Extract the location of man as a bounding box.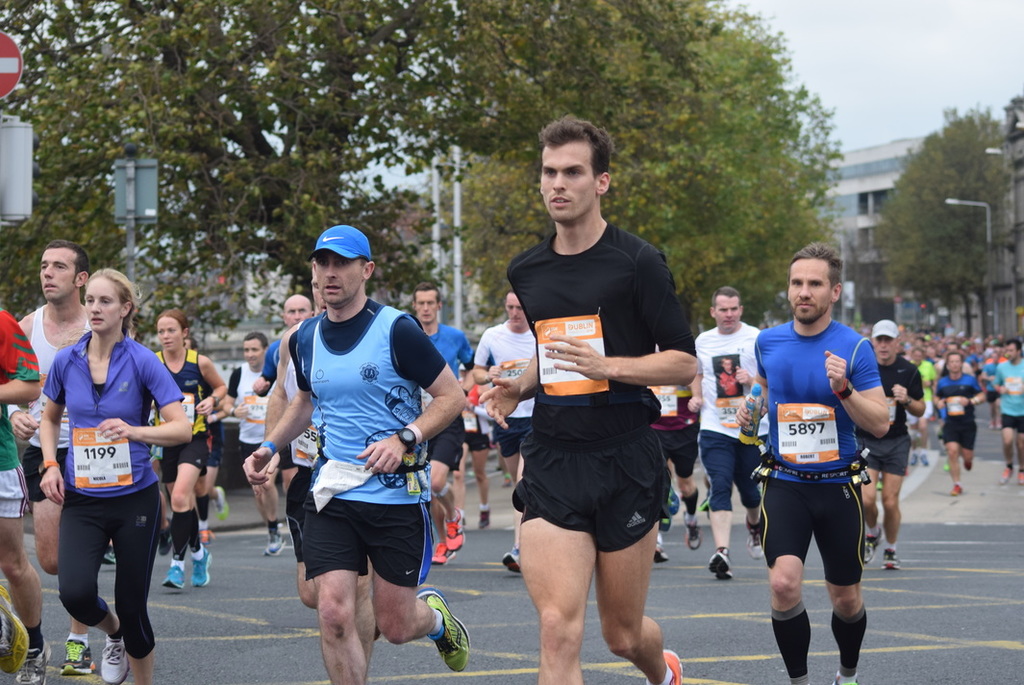
(x1=180, y1=333, x2=226, y2=545).
